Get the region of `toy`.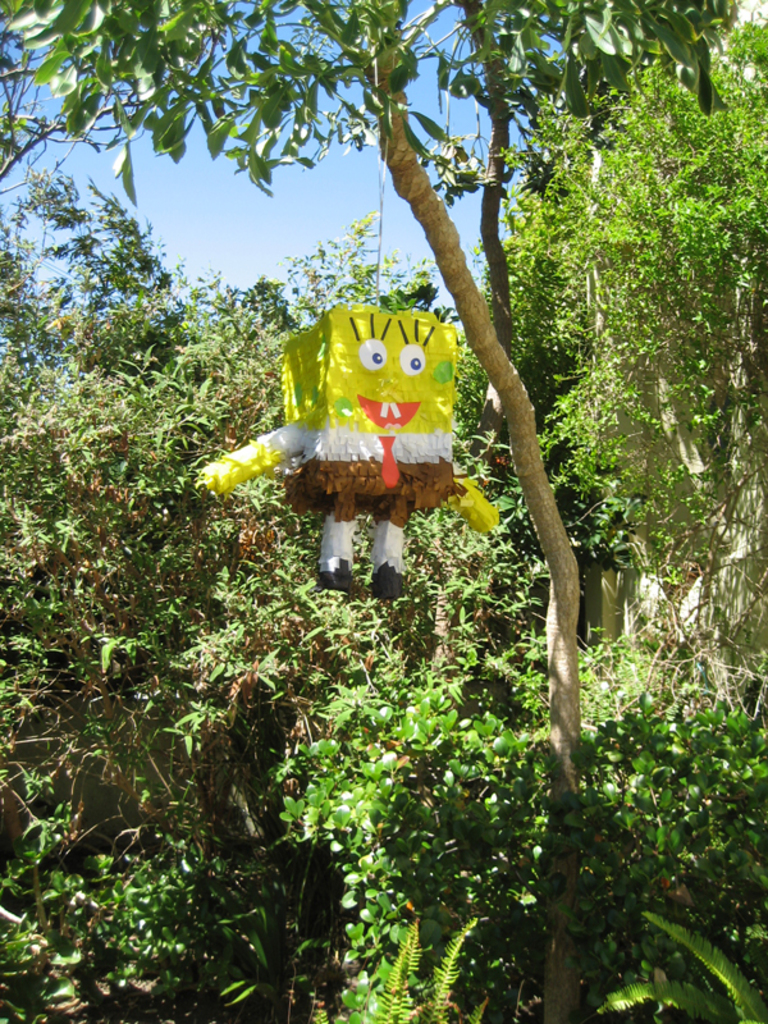
(211,312,479,620).
